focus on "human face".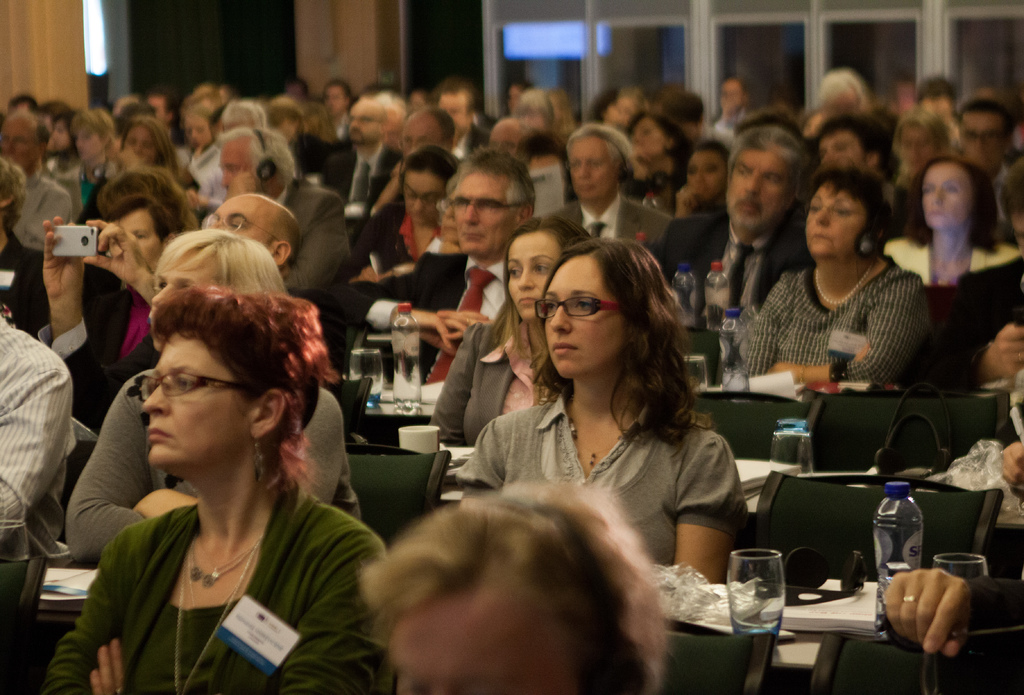
Focused at {"left": 961, "top": 112, "right": 1004, "bottom": 161}.
